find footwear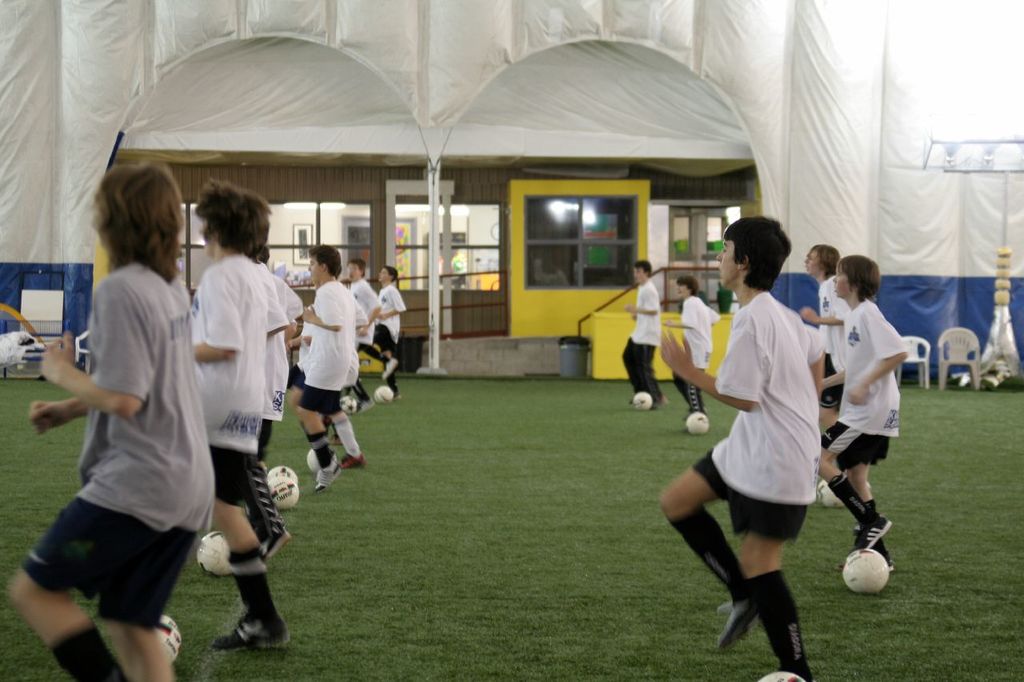
(852,509,893,549)
